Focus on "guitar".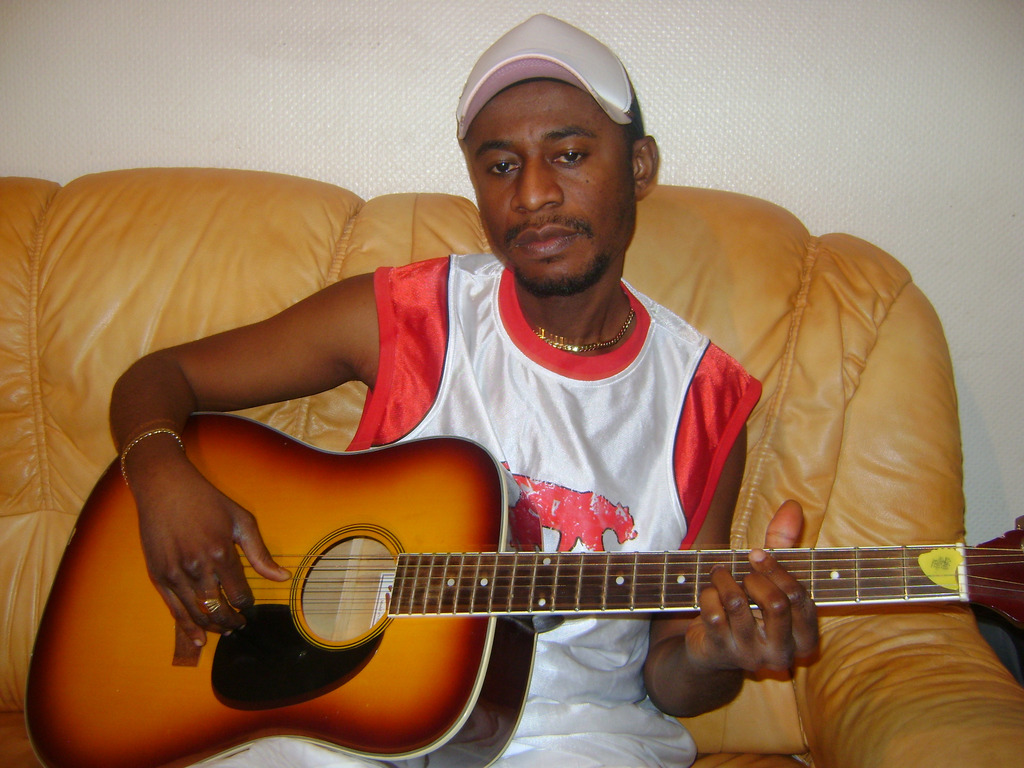
Focused at 24/410/1023/767.
